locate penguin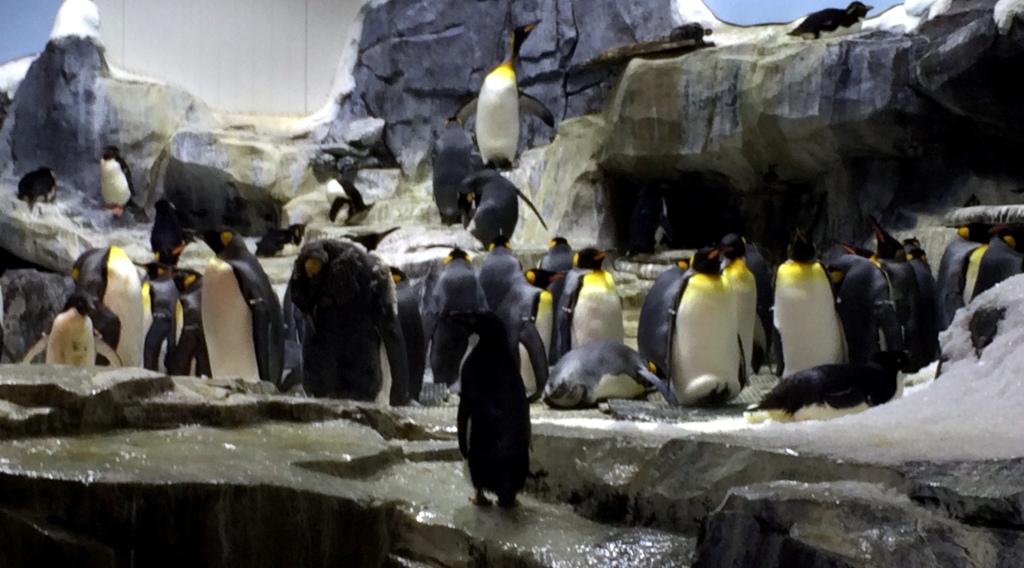
<region>168, 267, 207, 380</region>
